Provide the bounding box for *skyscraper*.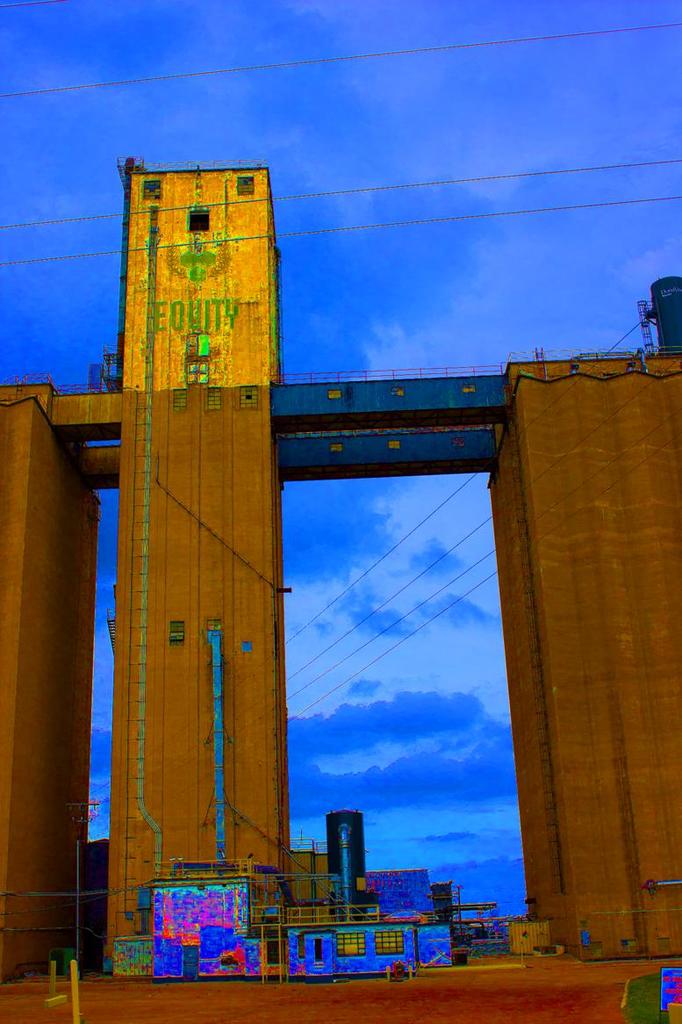
l=322, t=800, r=367, b=919.
